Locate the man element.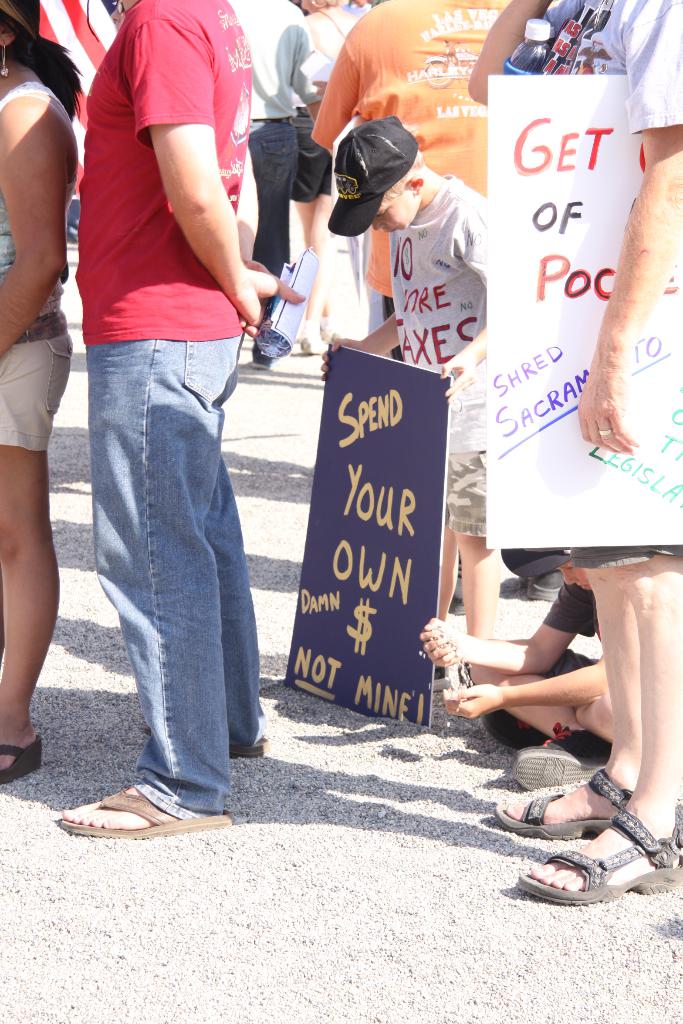
Element bbox: 292, 0, 543, 596.
